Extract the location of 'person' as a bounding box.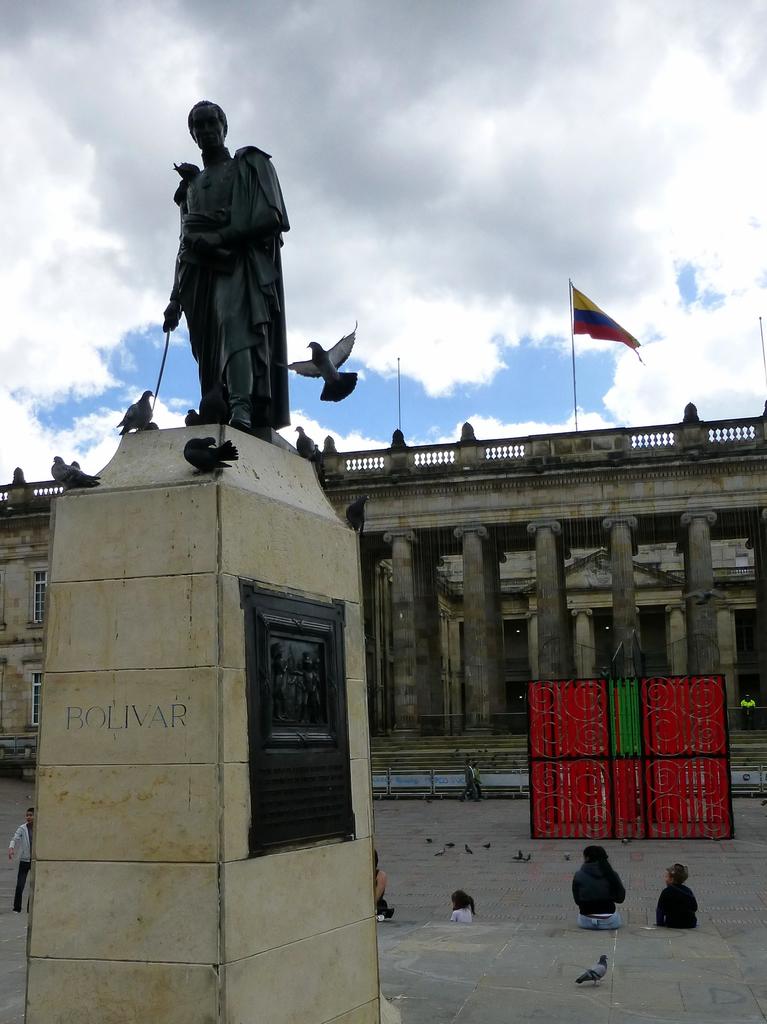
BBox(368, 847, 395, 919).
